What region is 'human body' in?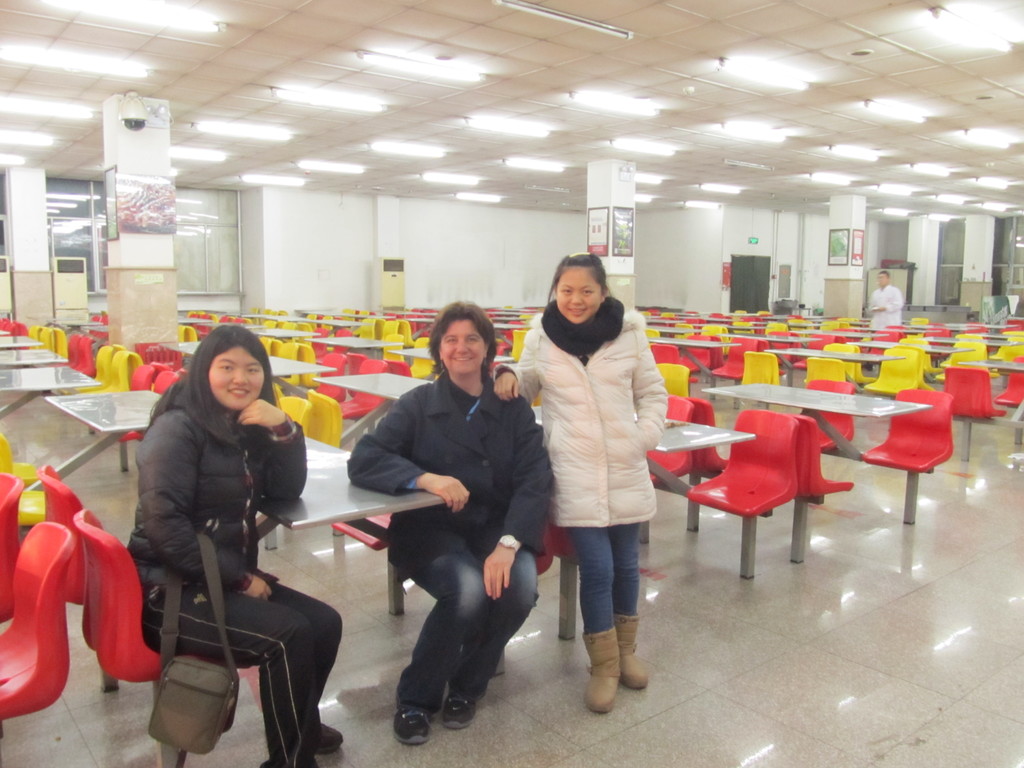
(x1=122, y1=393, x2=344, y2=767).
